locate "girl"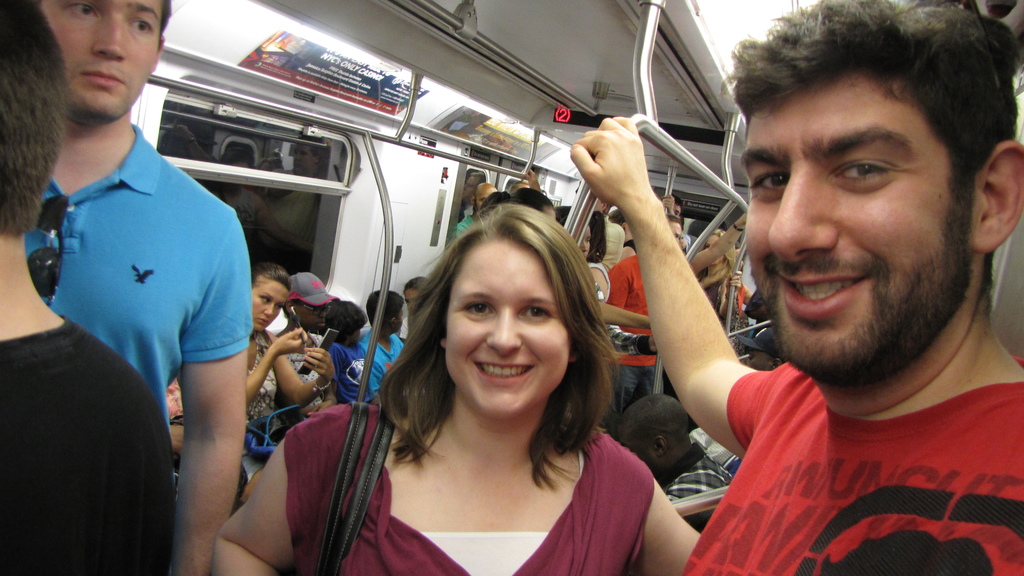
box(244, 255, 333, 423)
